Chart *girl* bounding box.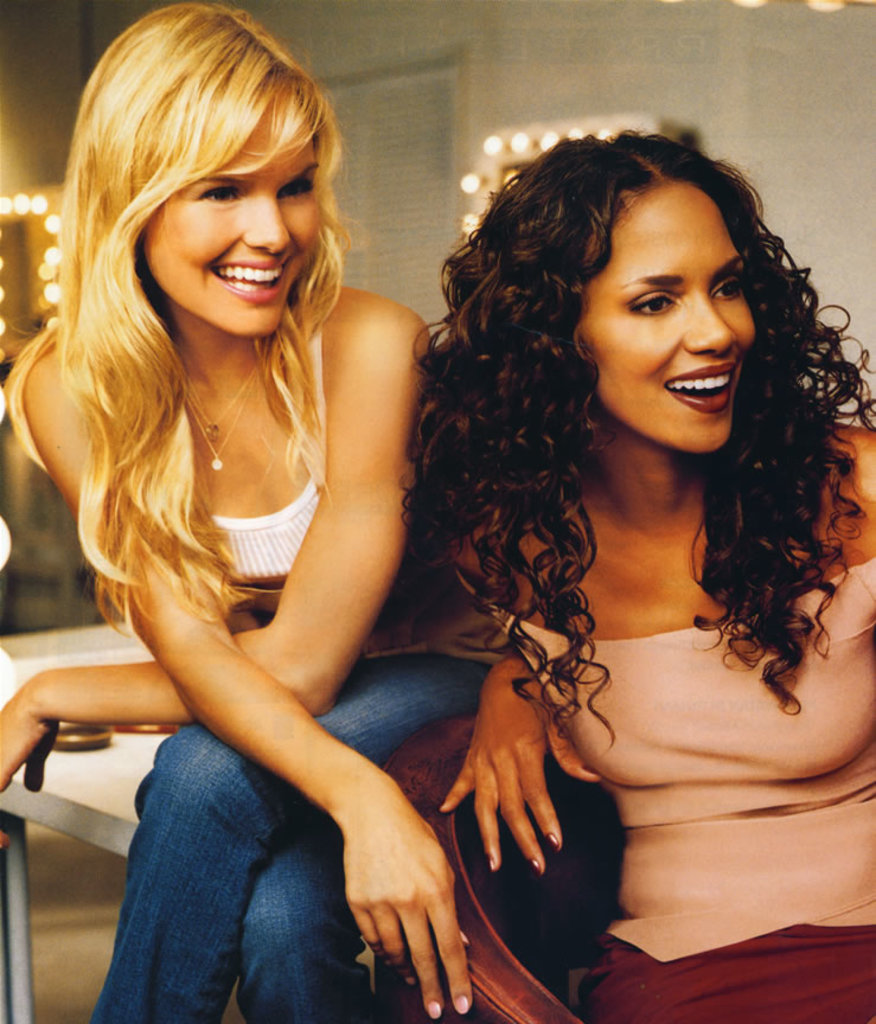
Charted: <bbox>405, 137, 875, 1023</bbox>.
